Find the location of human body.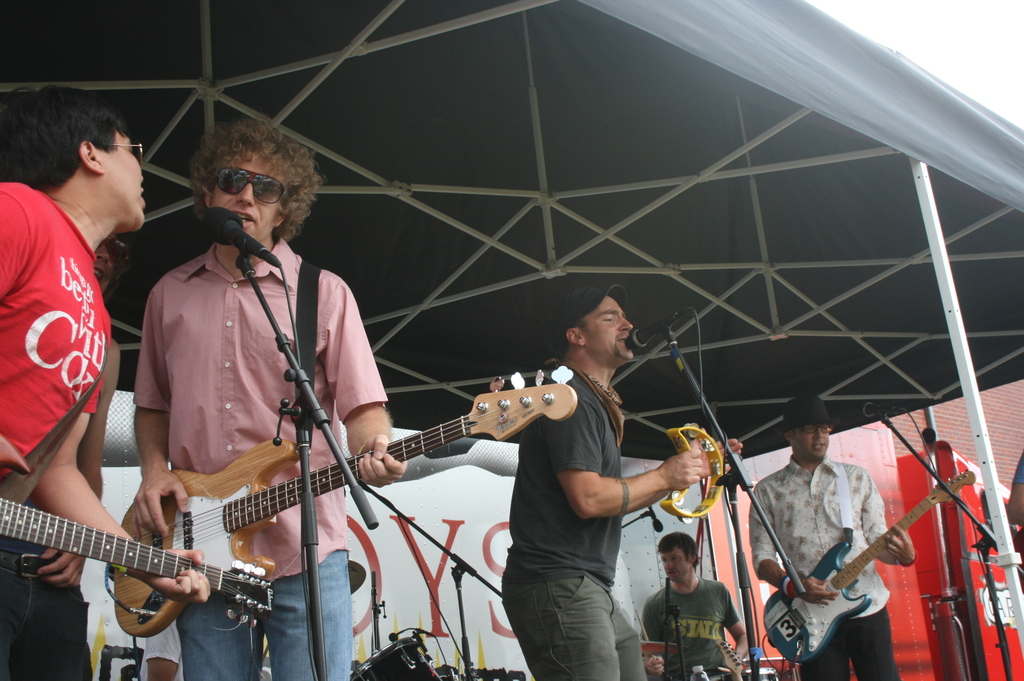
Location: 501/356/748/680.
